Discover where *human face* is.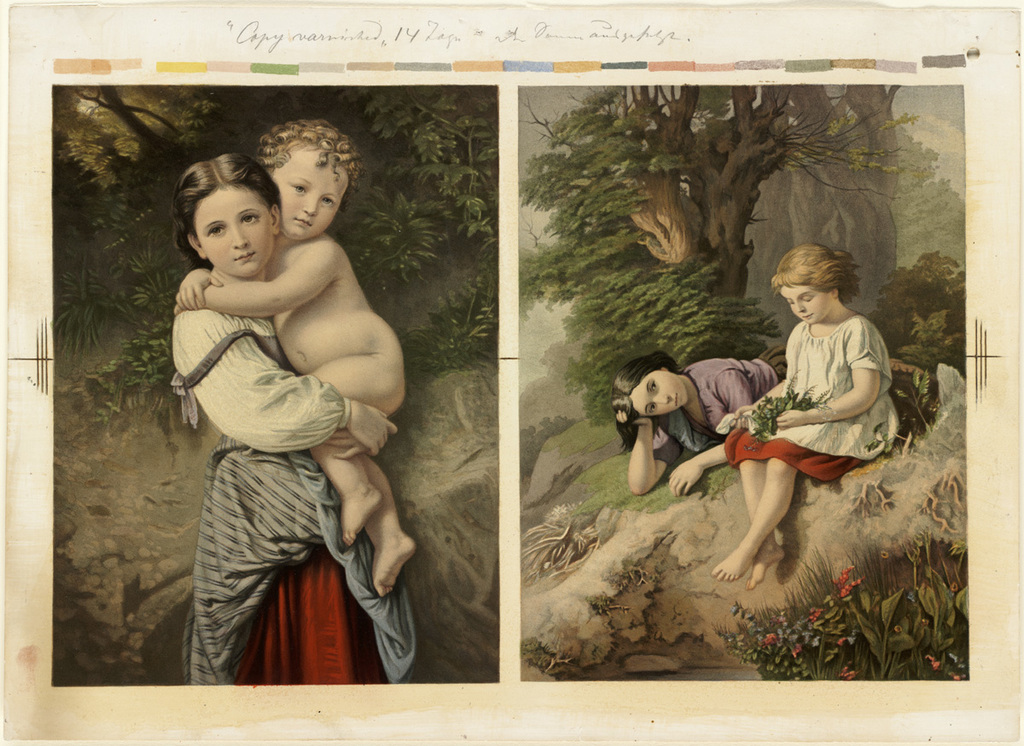
Discovered at l=630, t=371, r=687, b=415.
